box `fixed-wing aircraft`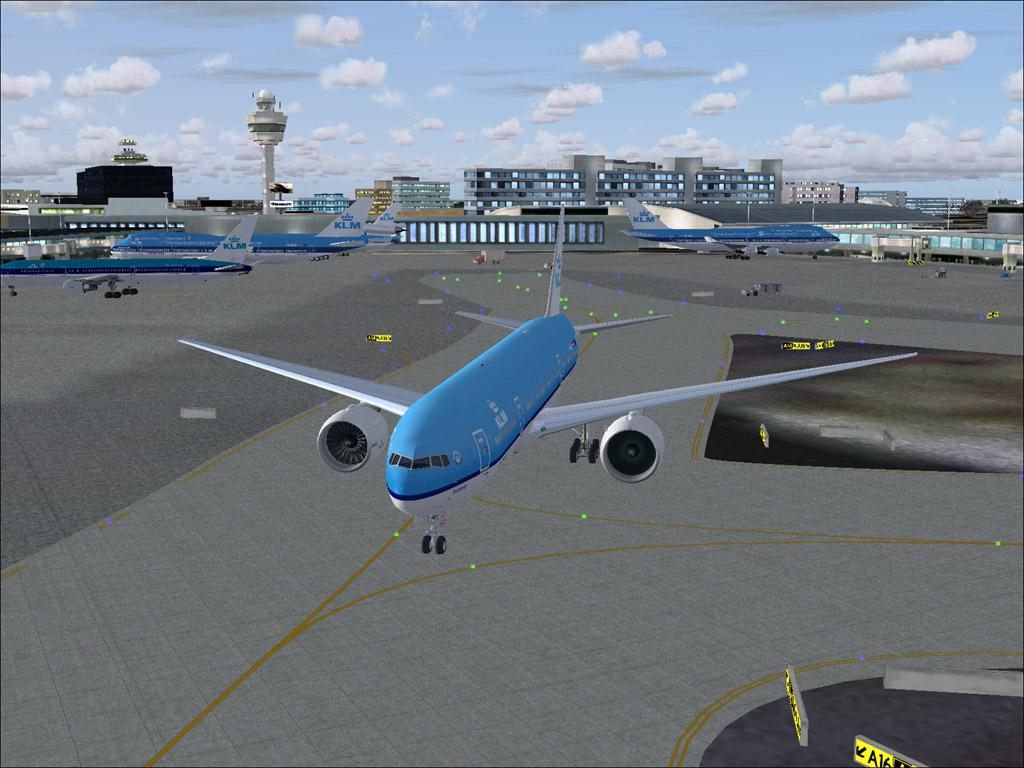
crop(611, 203, 839, 261)
